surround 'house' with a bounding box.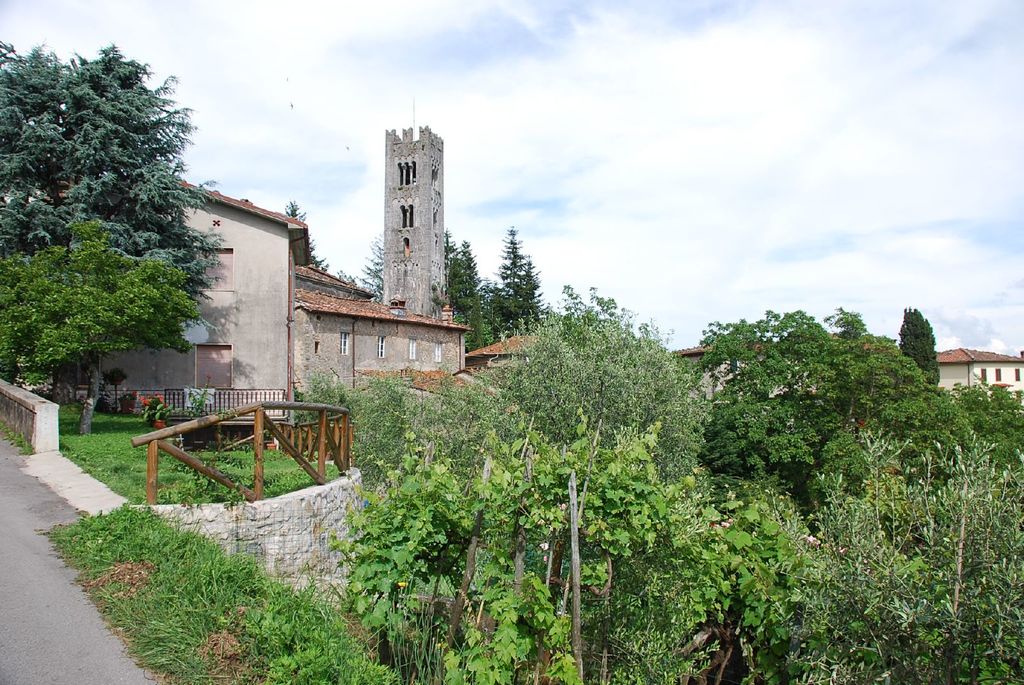
(left=77, top=179, right=544, bottom=427).
